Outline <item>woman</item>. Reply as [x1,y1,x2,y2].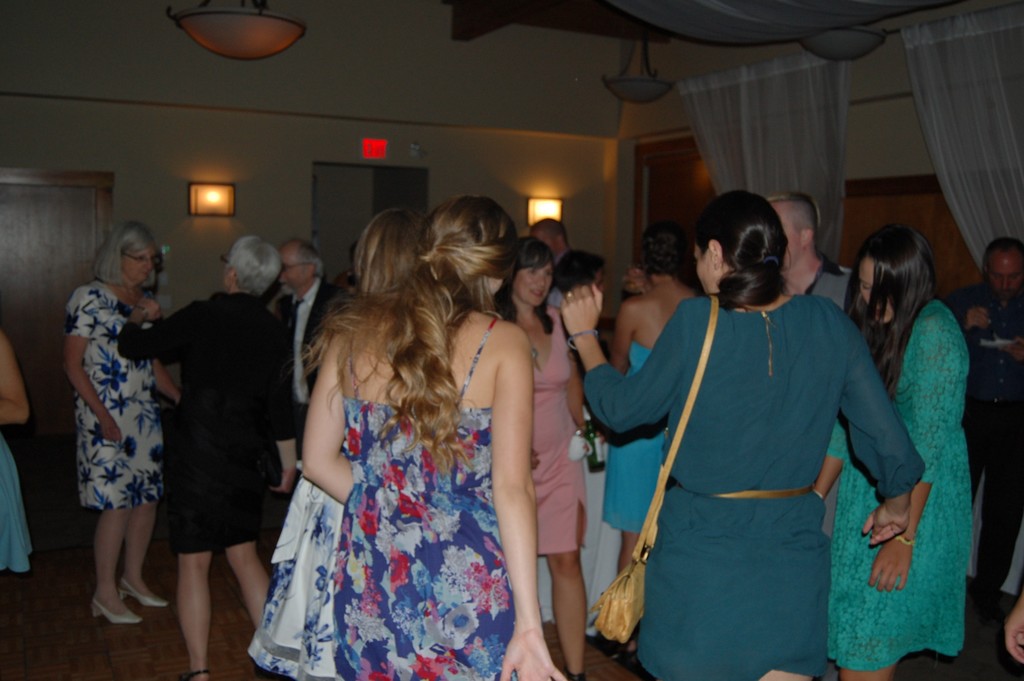
[298,195,573,680].
